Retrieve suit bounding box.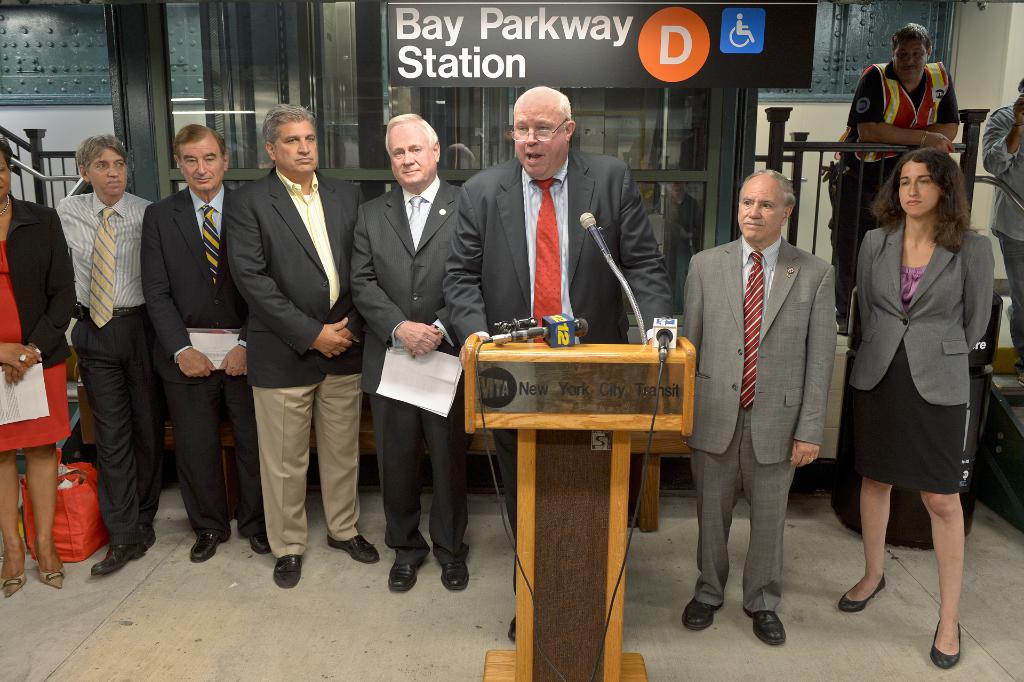
Bounding box: 348:177:466:564.
